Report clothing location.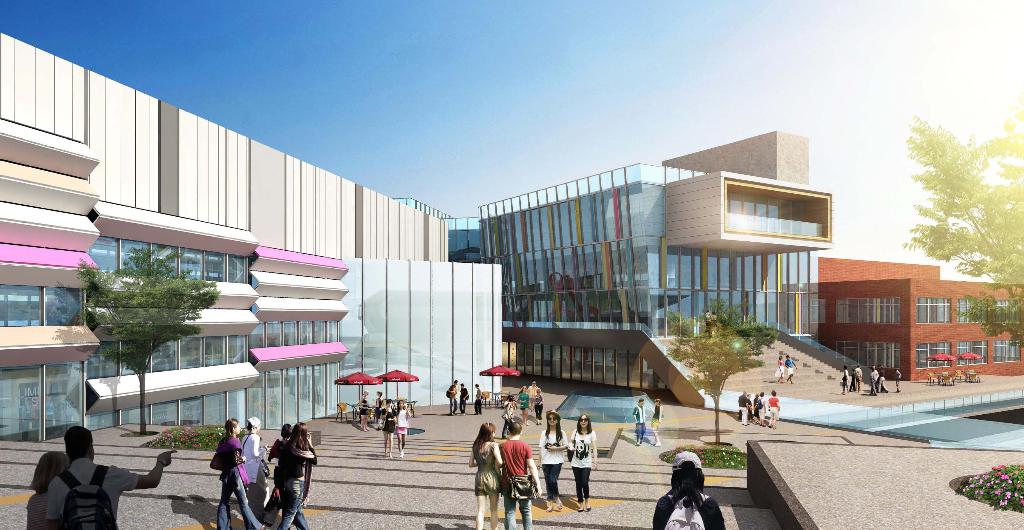
Report: (x1=653, y1=495, x2=723, y2=529).
